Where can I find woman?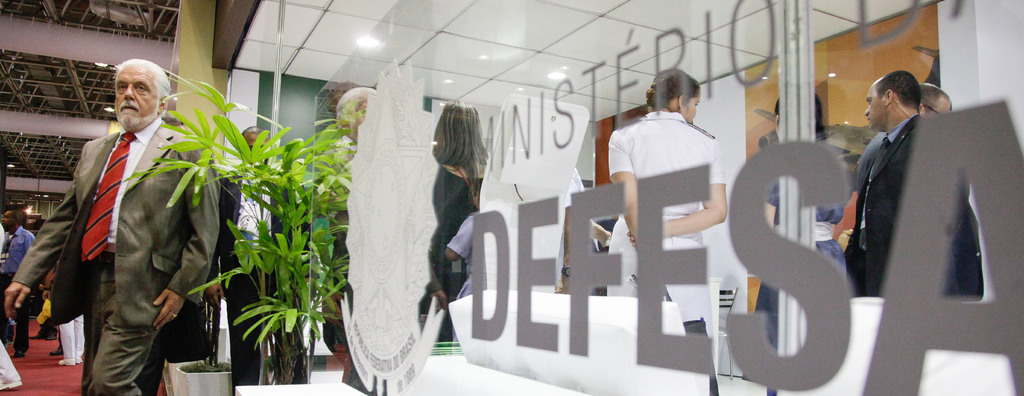
You can find it at Rect(419, 99, 493, 308).
